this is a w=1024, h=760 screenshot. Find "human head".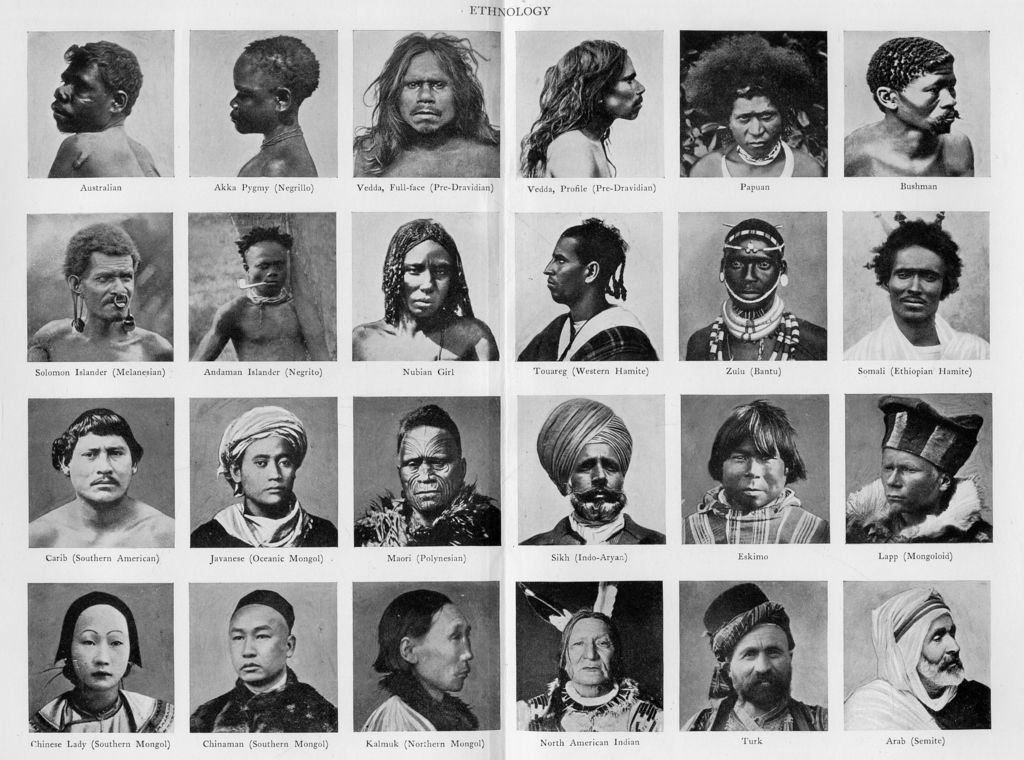
Bounding box: 881 422 964 511.
